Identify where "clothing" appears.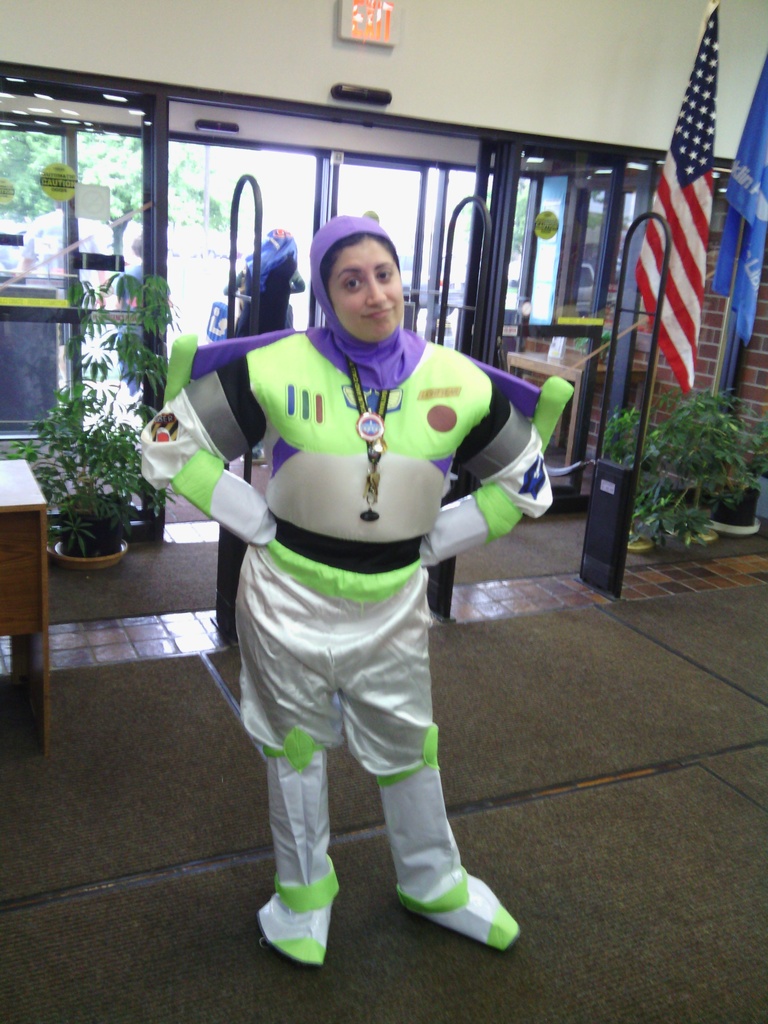
Appears at locate(140, 218, 552, 949).
